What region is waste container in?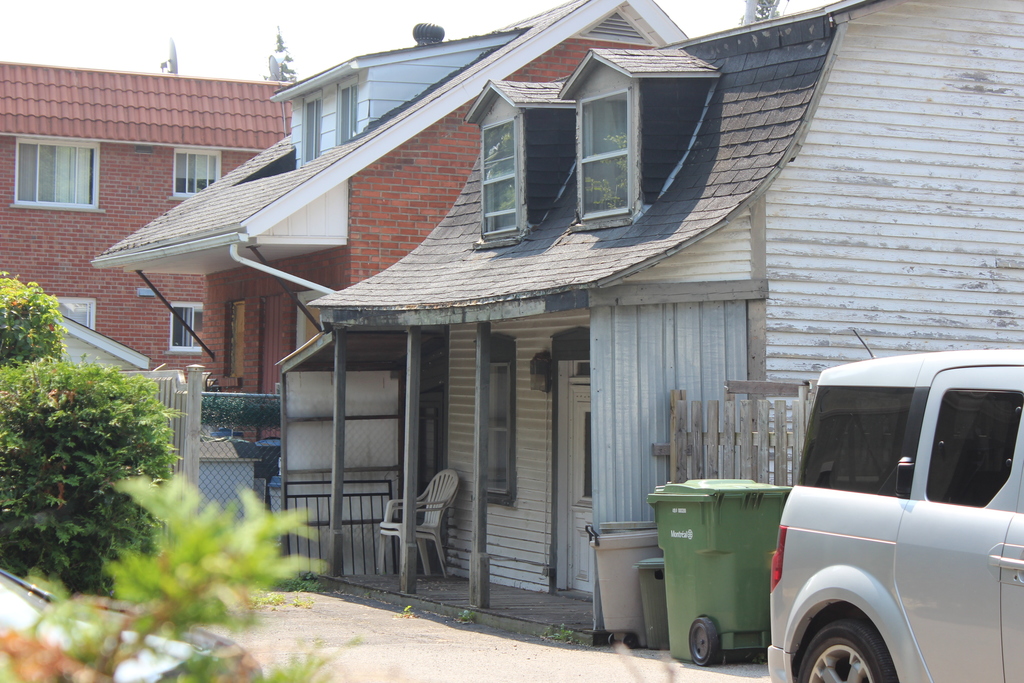
locate(632, 552, 668, 655).
